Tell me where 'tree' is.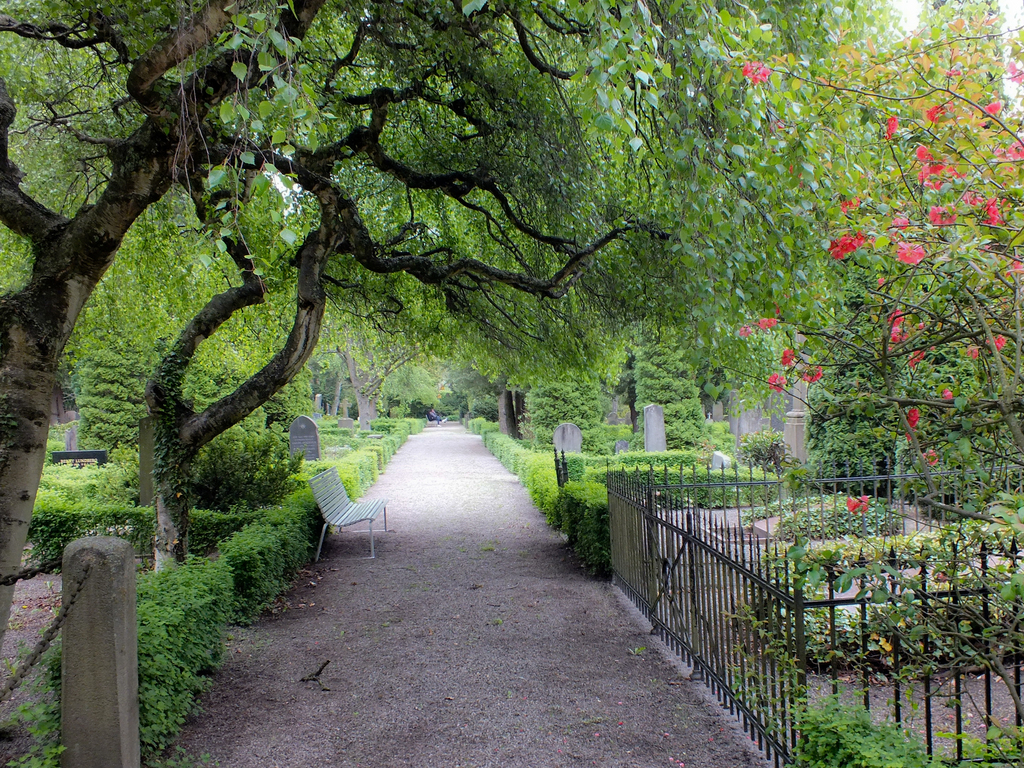
'tree' is at detection(0, 1, 698, 653).
